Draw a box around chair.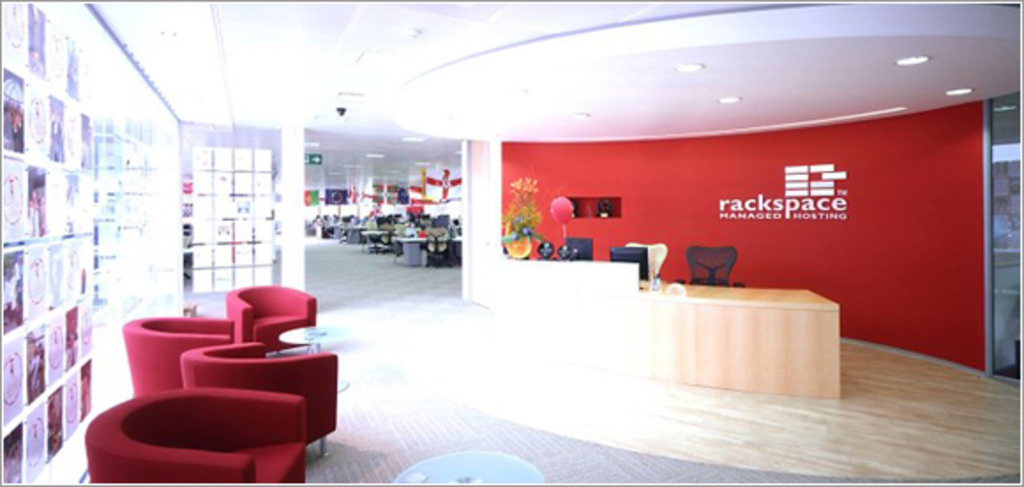
bbox=(424, 222, 450, 268).
